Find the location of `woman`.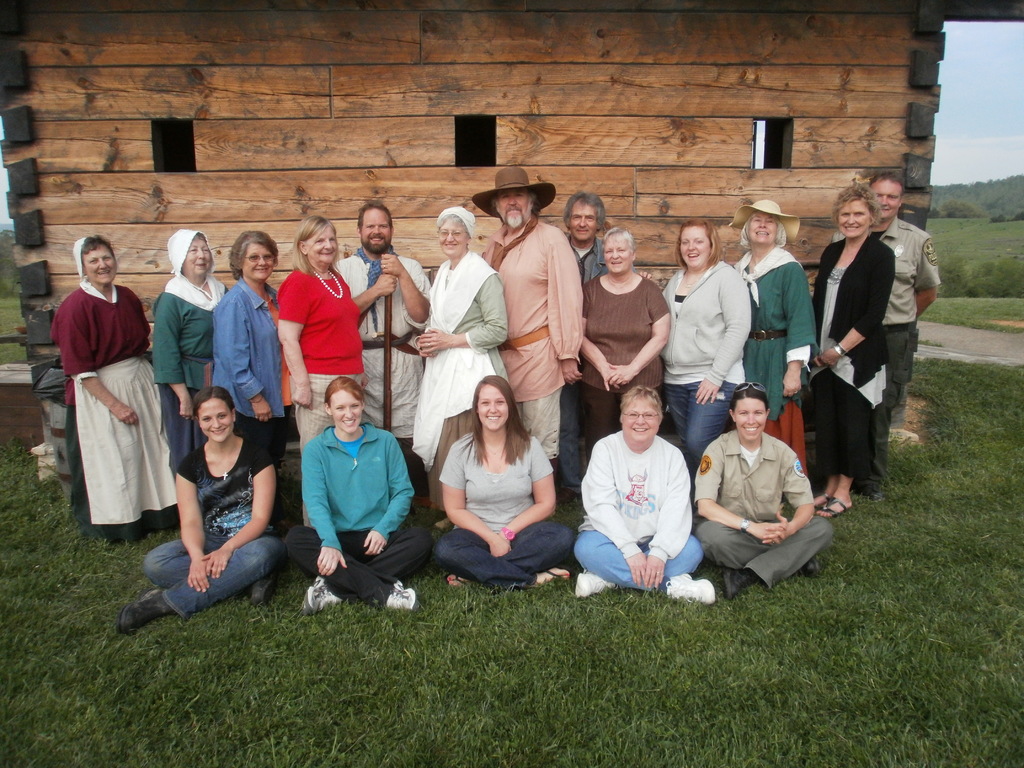
Location: select_region(286, 372, 431, 614).
